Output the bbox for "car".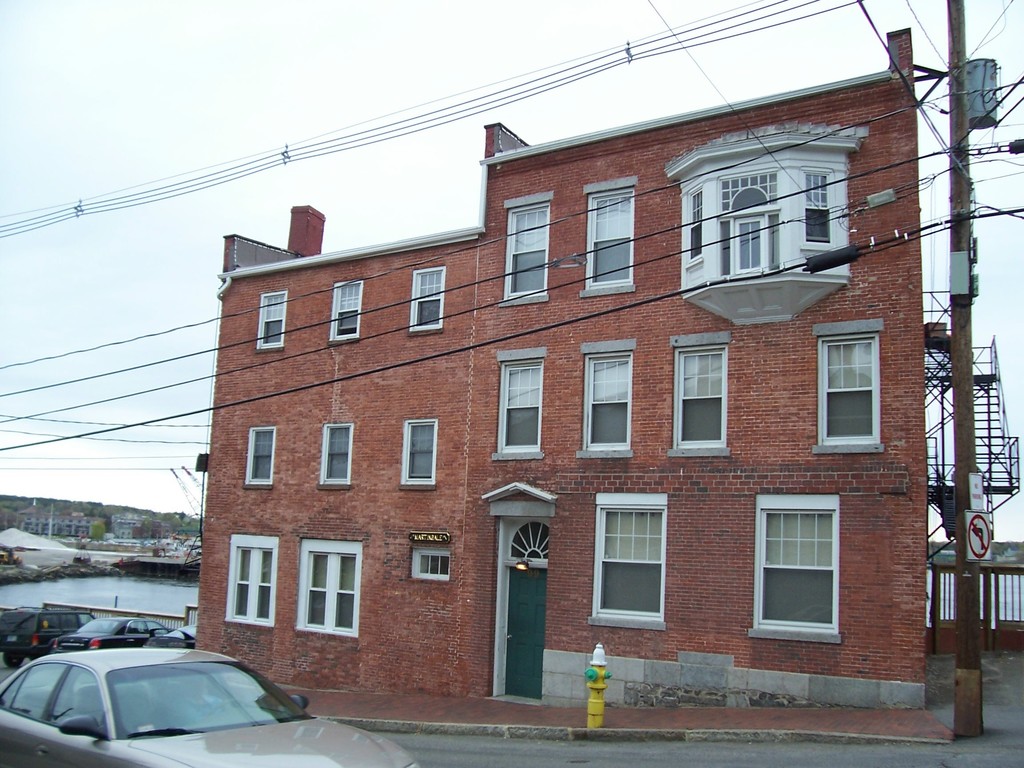
rect(52, 616, 189, 657).
